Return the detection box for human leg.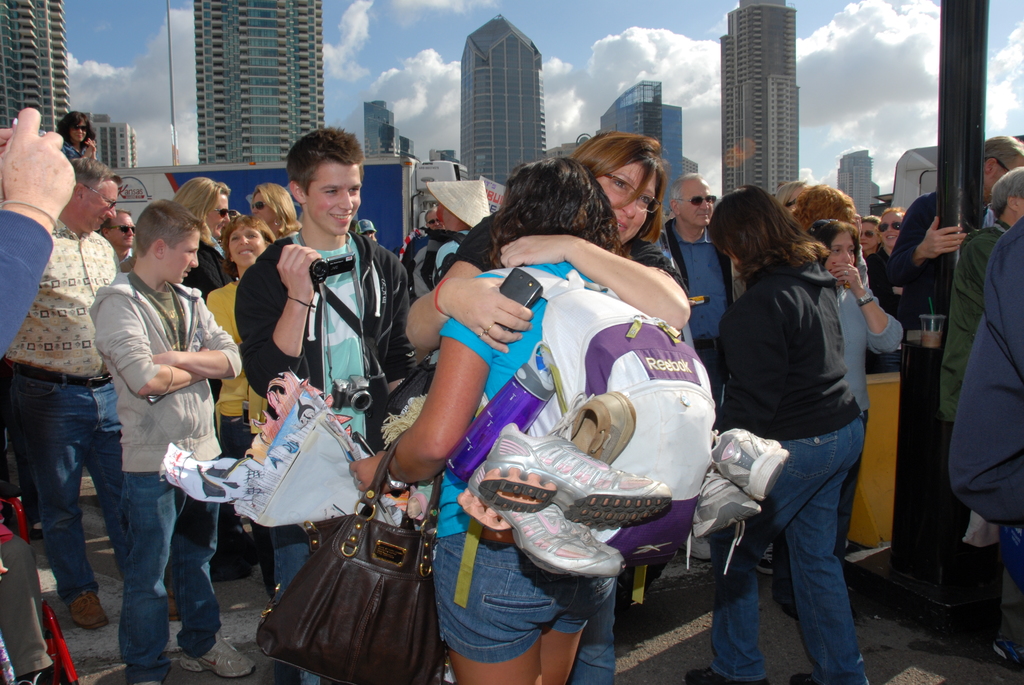
bbox=(578, 583, 620, 683).
